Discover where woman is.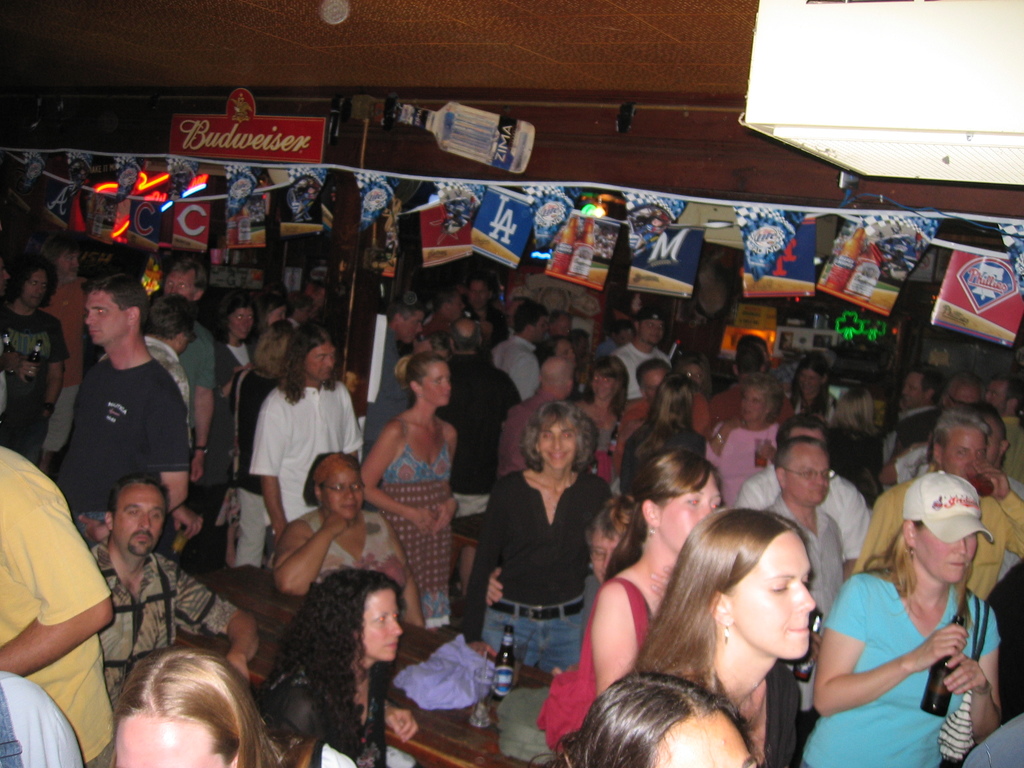
Discovered at <box>202,296,255,511</box>.
